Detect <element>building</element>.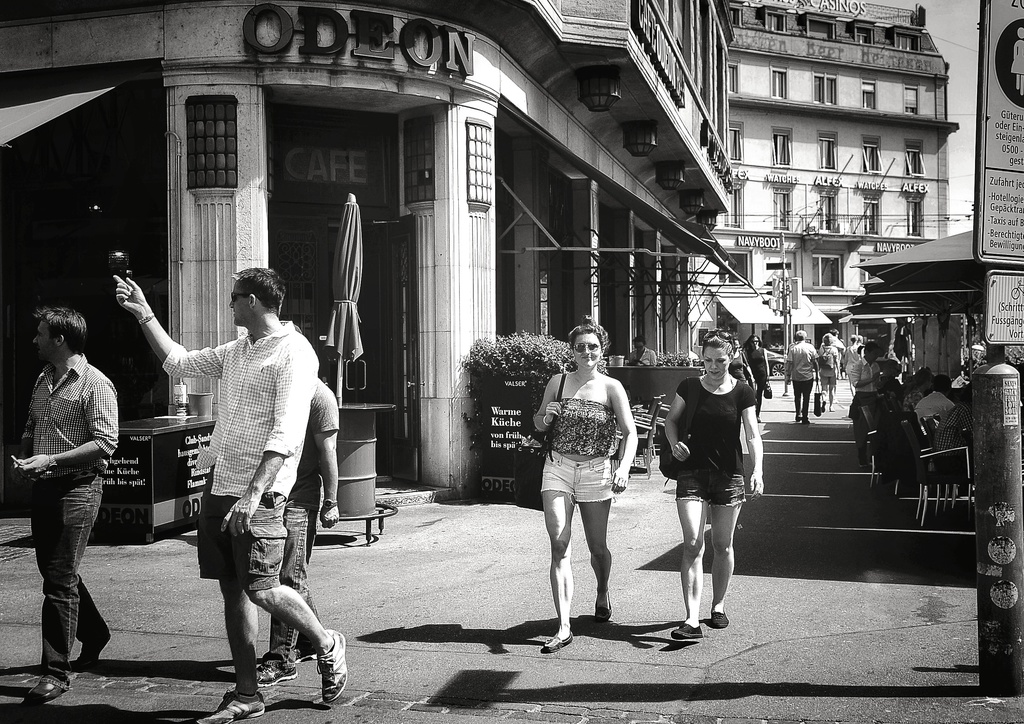
Detected at select_region(684, 0, 959, 380).
